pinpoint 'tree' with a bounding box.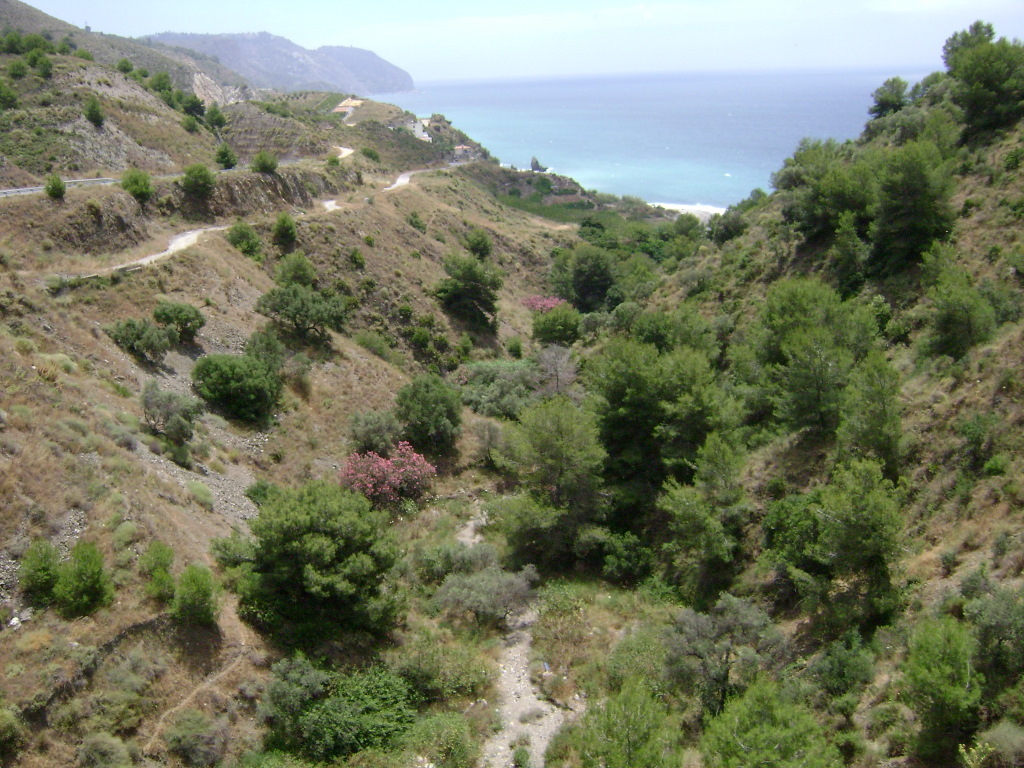
l=937, t=12, r=995, b=62.
